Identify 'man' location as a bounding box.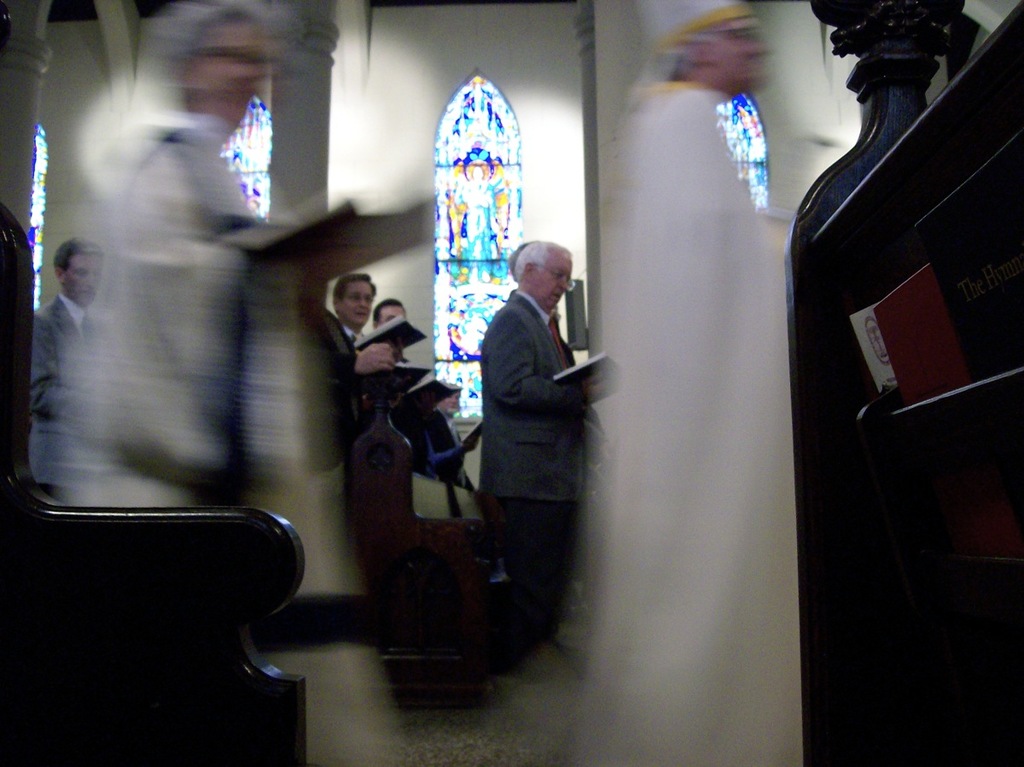
bbox=(460, 169, 494, 283).
